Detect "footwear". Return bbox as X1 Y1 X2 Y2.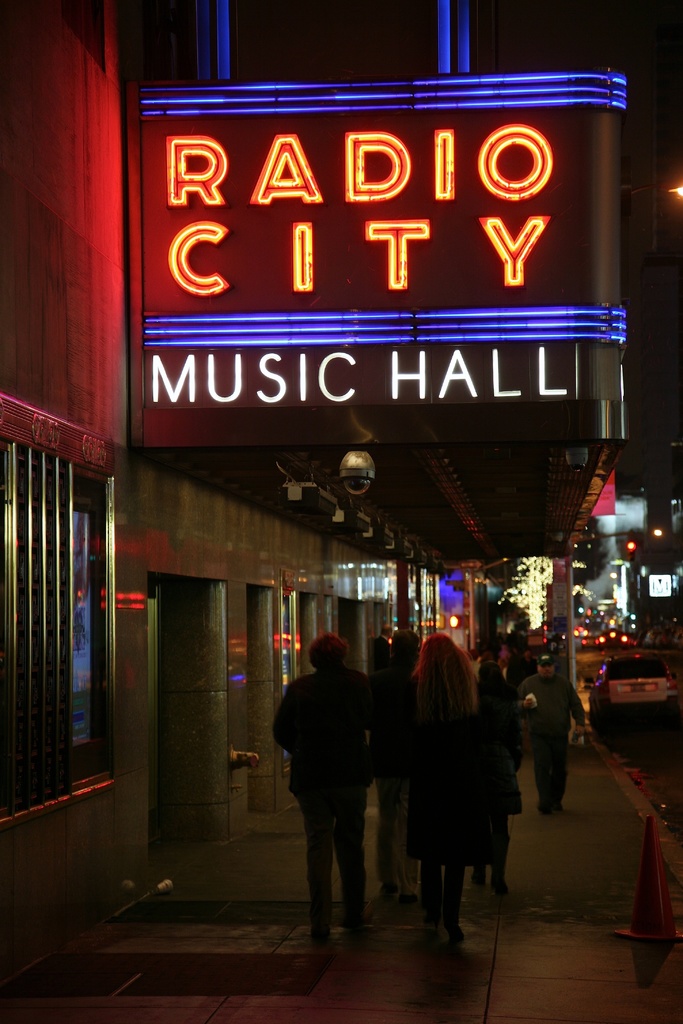
498 877 511 892.
